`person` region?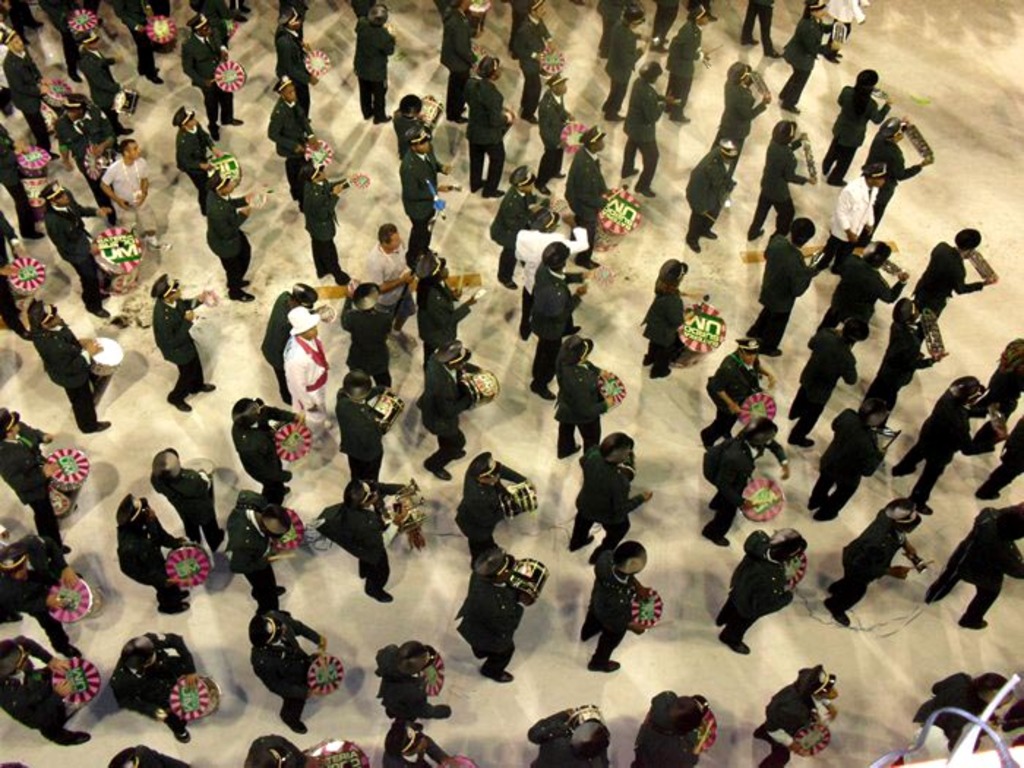
x1=383 y1=717 x2=468 y2=767
